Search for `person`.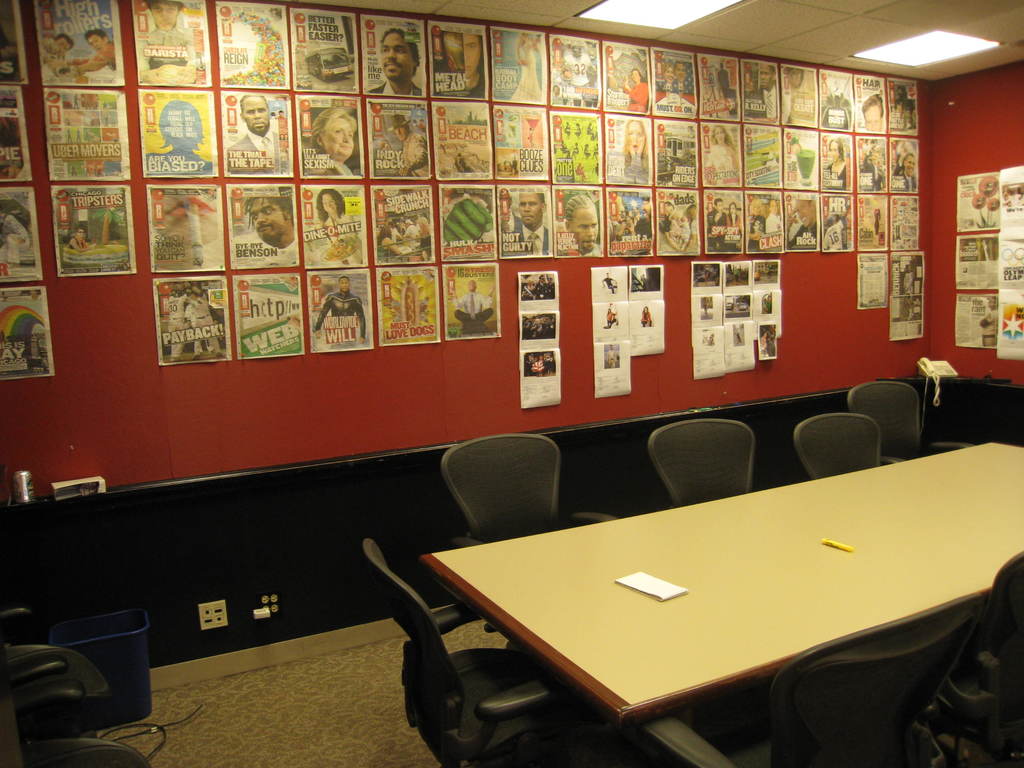
Found at box=[703, 124, 740, 188].
